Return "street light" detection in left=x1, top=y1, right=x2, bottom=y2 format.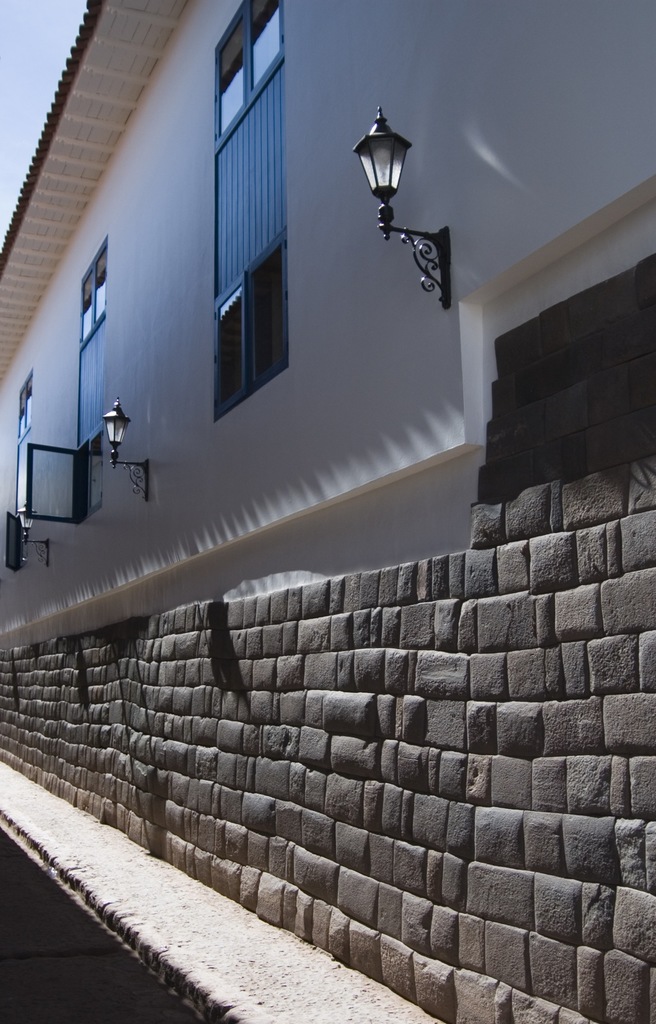
left=353, top=100, right=458, bottom=313.
